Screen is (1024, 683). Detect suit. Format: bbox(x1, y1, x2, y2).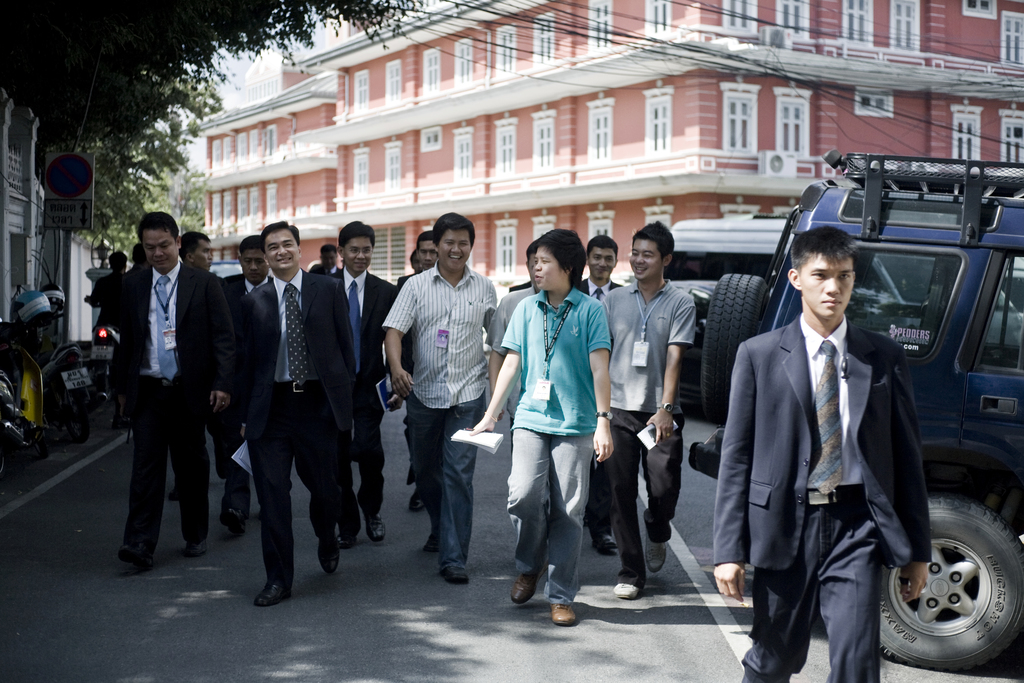
bbox(218, 270, 271, 511).
